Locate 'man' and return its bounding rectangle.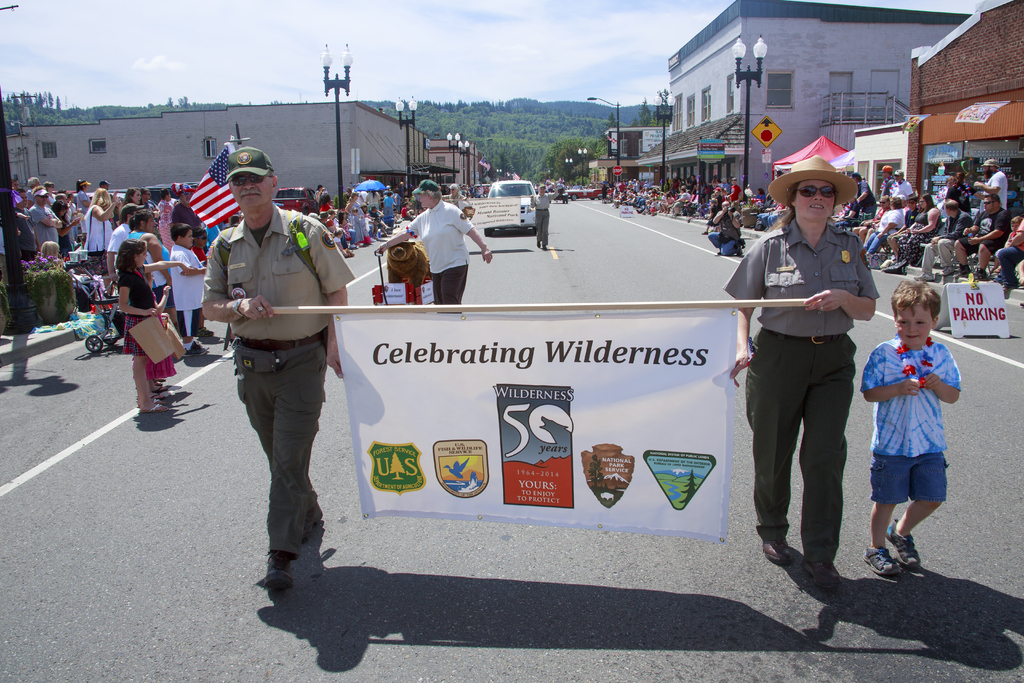
[left=972, top=159, right=1010, bottom=211].
